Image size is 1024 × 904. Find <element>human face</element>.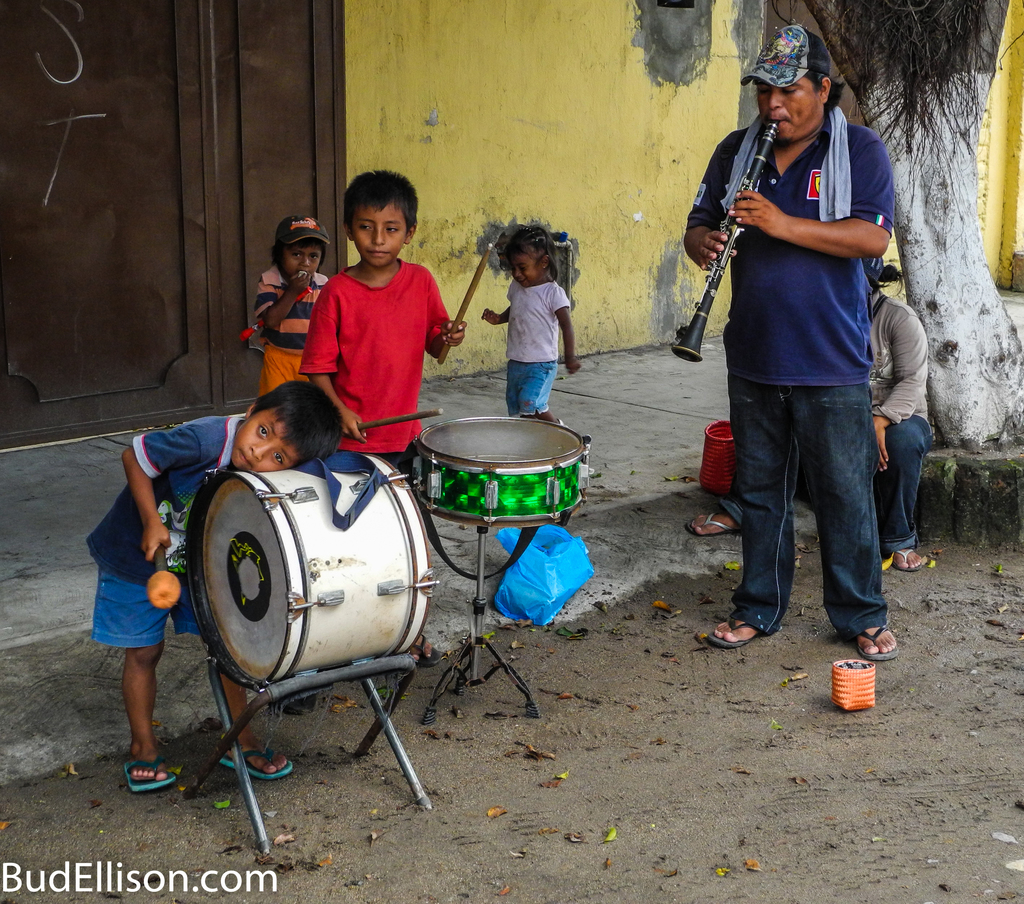
(229, 408, 294, 472).
